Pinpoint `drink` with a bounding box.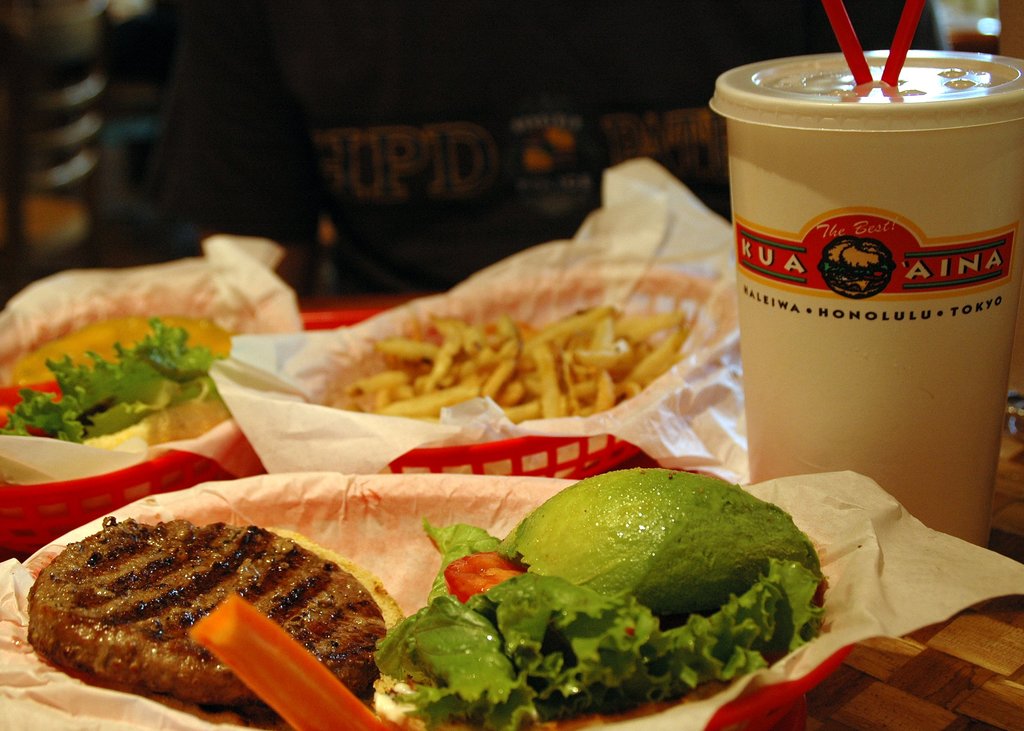
rect(733, 33, 1021, 540).
